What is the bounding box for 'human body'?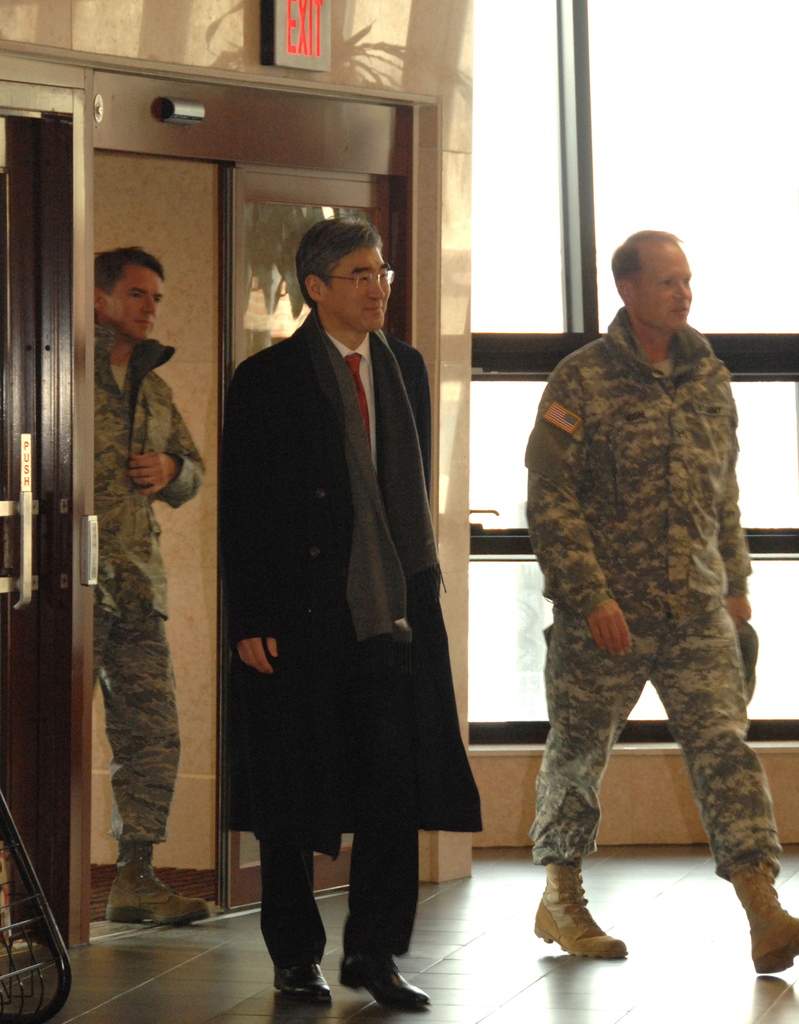
box=[220, 314, 494, 1023].
